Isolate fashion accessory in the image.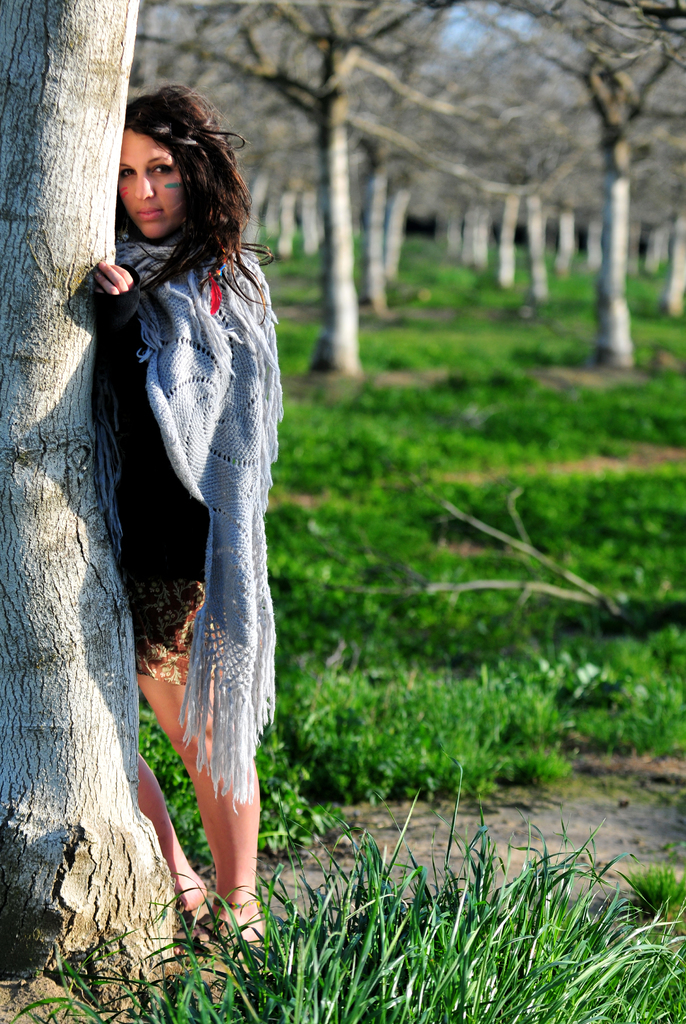
Isolated region: detection(115, 218, 129, 242).
